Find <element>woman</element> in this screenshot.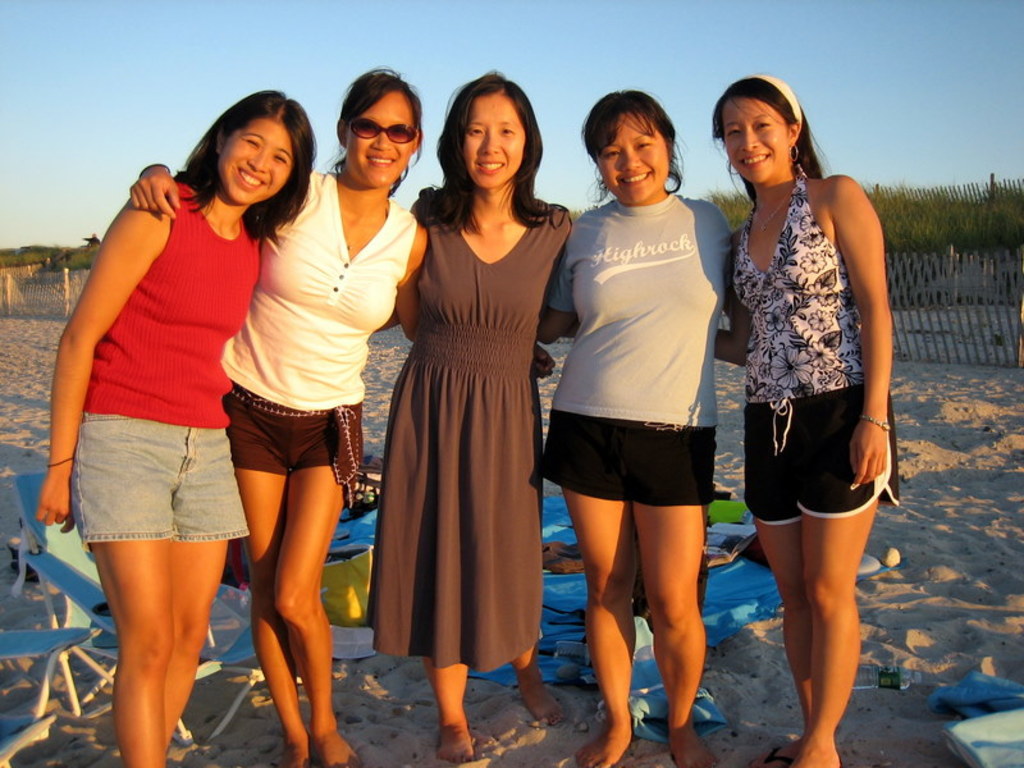
The bounding box for <element>woman</element> is x1=128 y1=69 x2=556 y2=767.
